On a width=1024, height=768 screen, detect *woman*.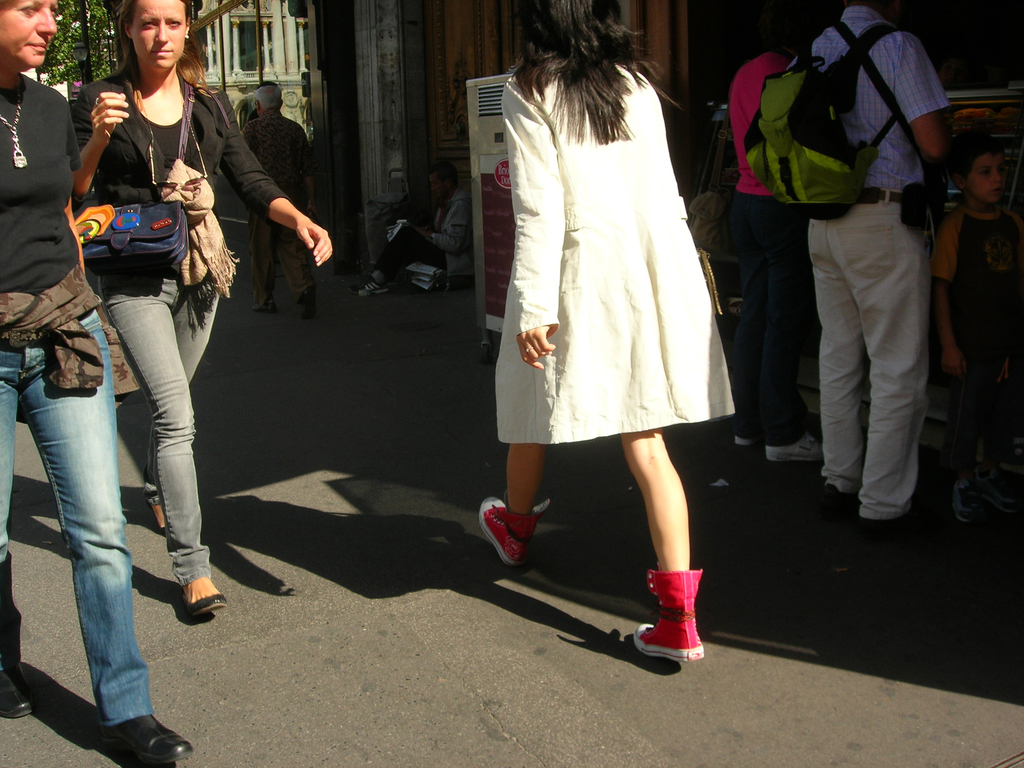
(474, 0, 738, 661).
